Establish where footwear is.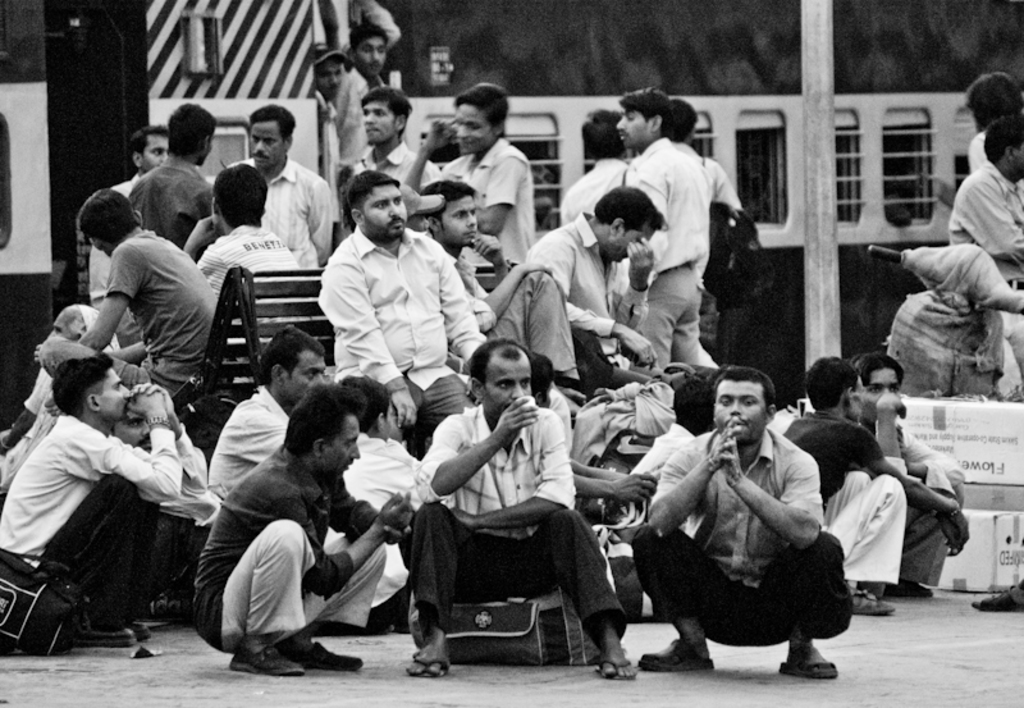
Established at <region>972, 586, 1023, 618</region>.
